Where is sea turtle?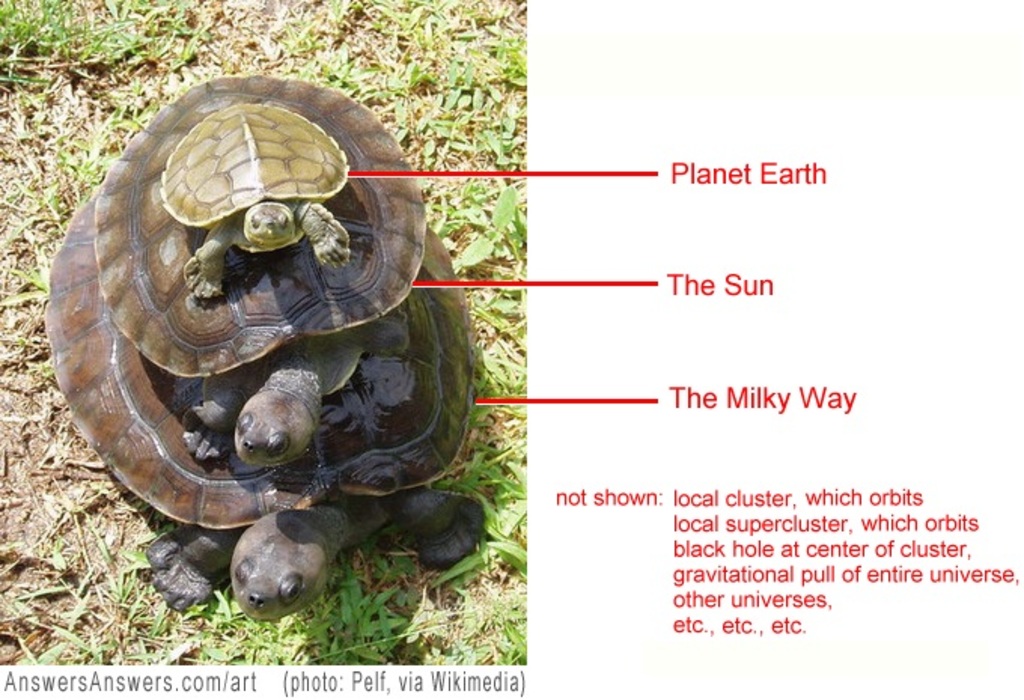
bbox=[92, 77, 431, 479].
